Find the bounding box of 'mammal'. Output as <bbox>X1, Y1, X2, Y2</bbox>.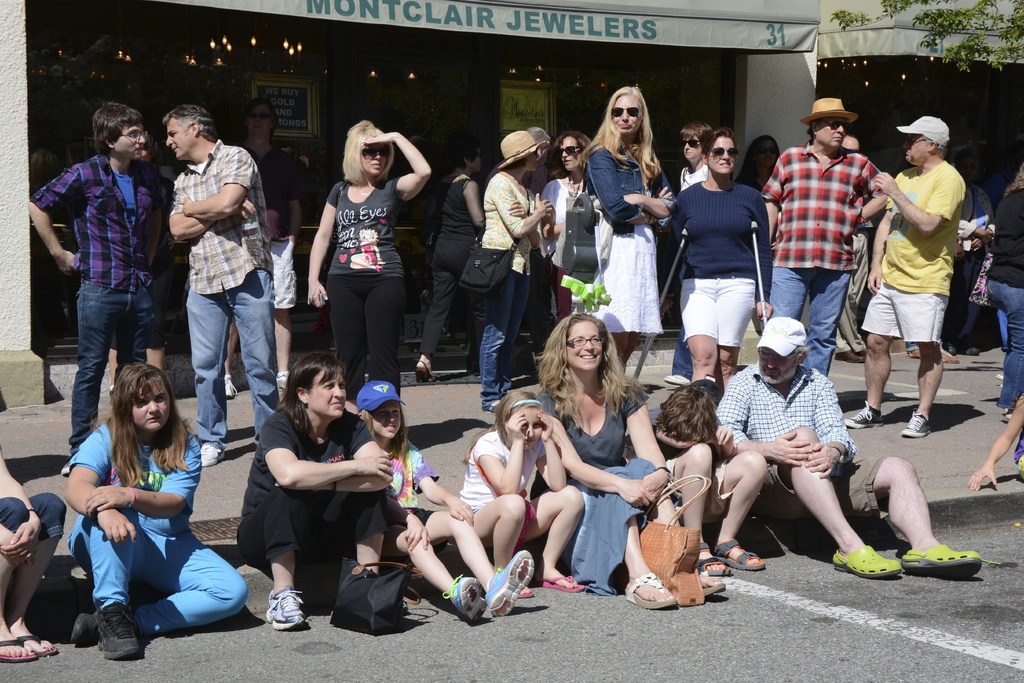
<bbox>458, 383, 585, 597</bbox>.
